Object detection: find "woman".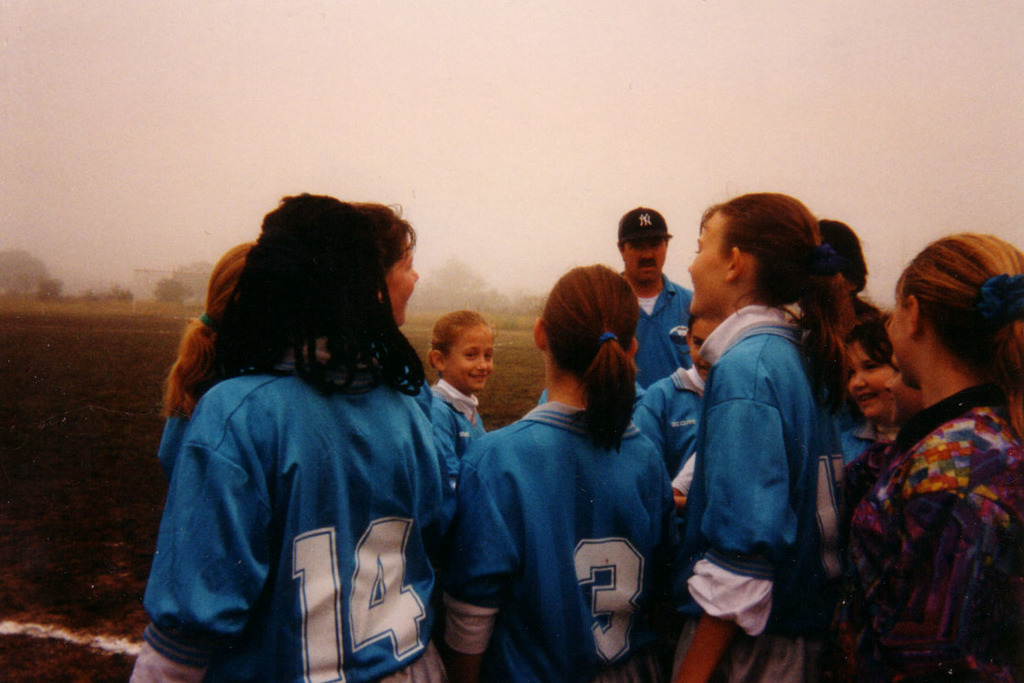
(144, 190, 463, 682).
